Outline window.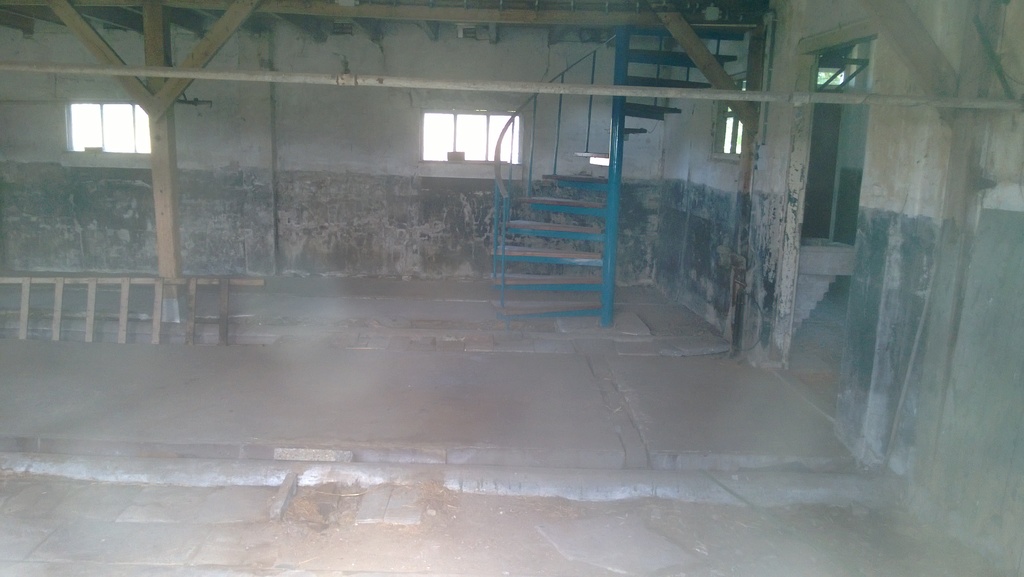
Outline: {"left": 416, "top": 105, "right": 522, "bottom": 162}.
